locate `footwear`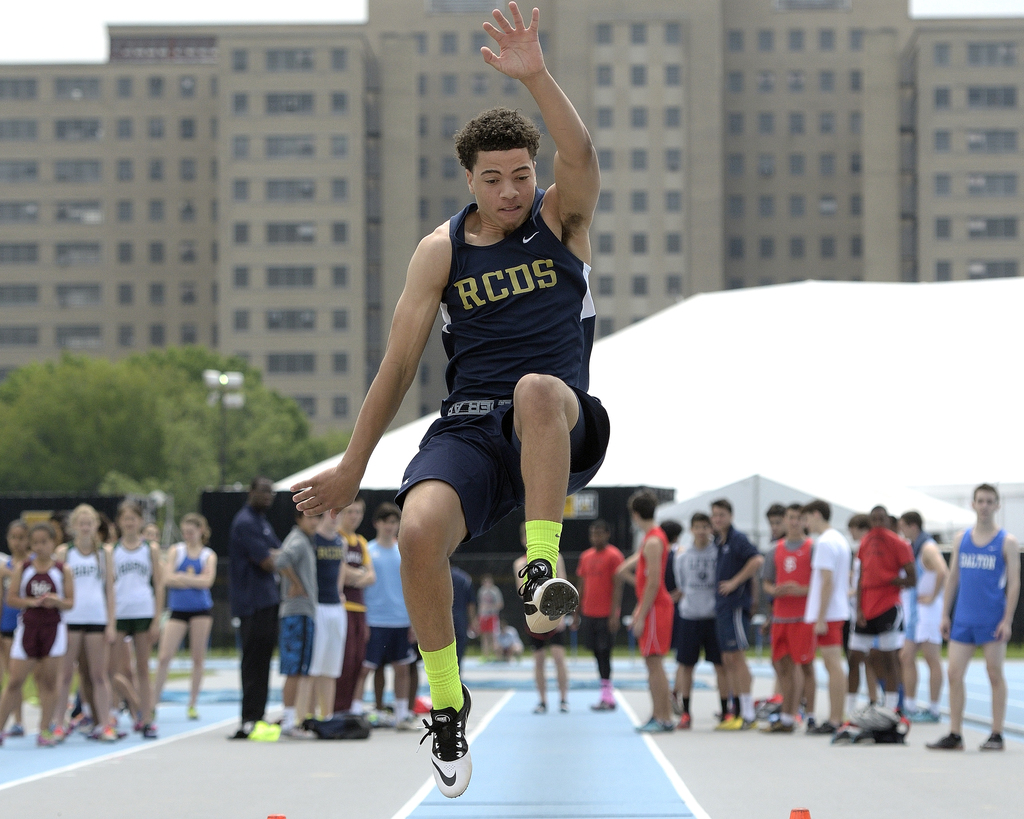
427:677:476:798
